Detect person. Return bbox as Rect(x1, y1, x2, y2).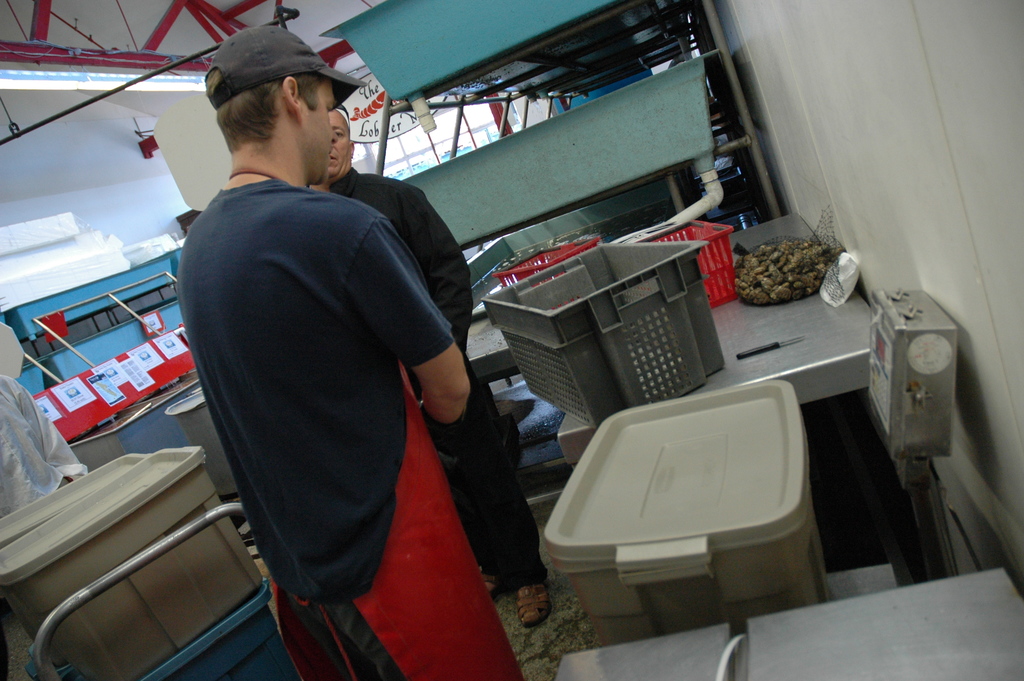
Rect(0, 371, 89, 523).
